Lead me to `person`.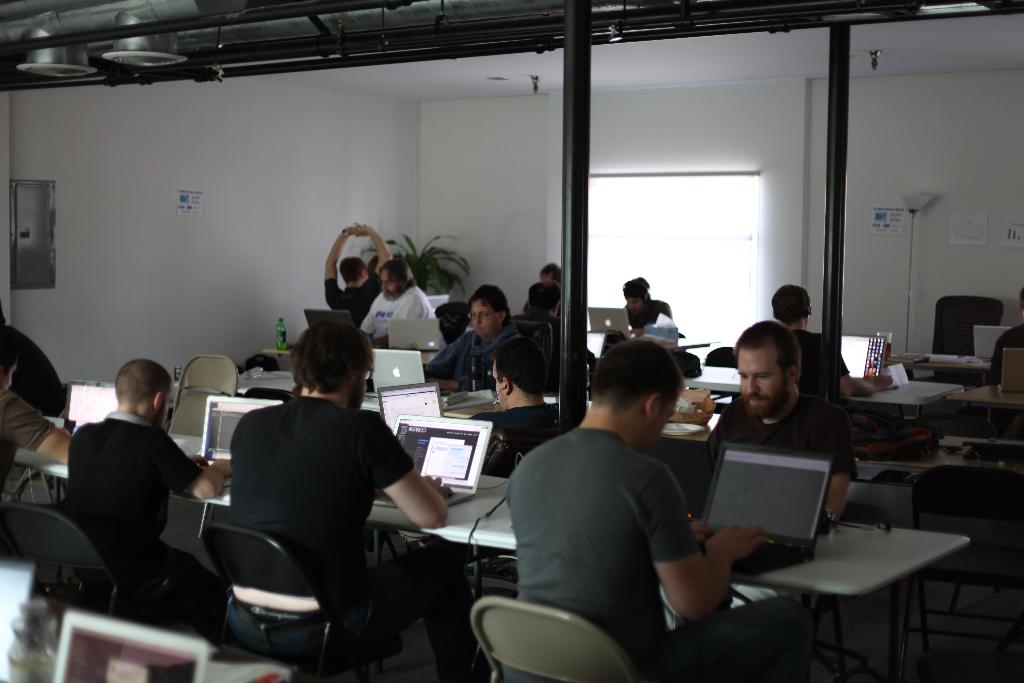
Lead to [218,318,498,682].
